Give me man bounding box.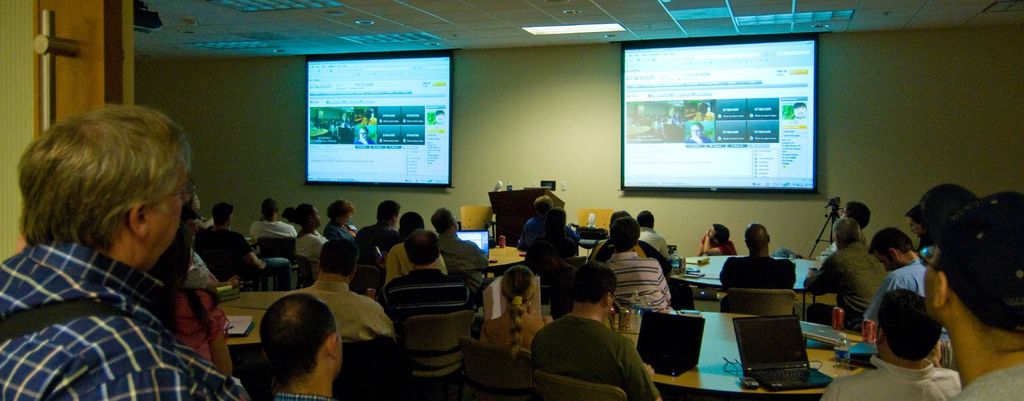
box=[525, 261, 653, 395].
